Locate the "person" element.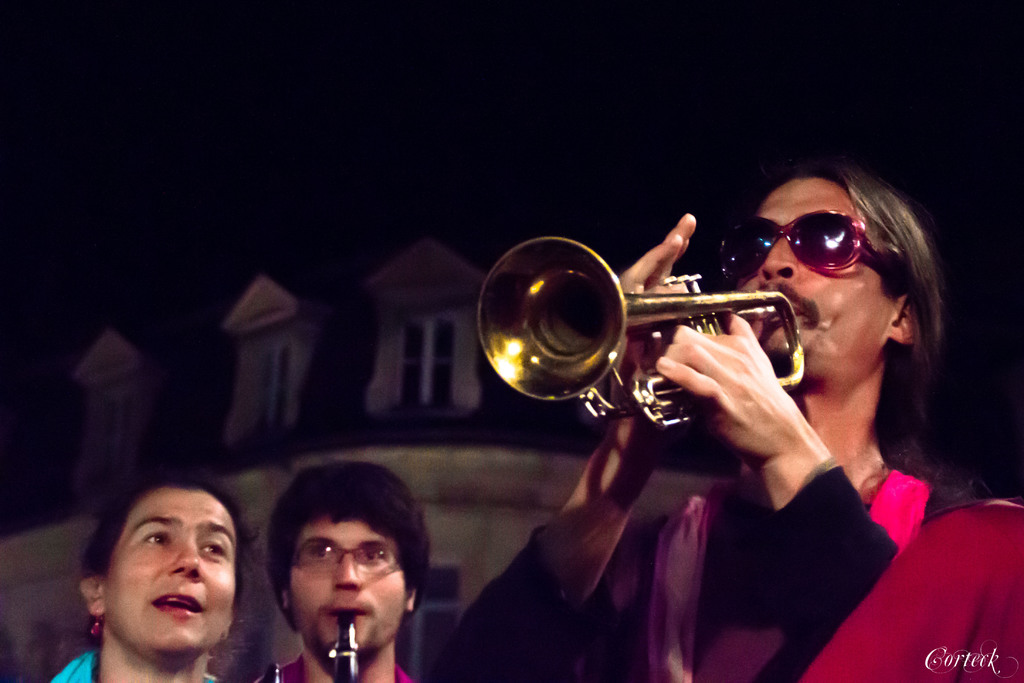
Element bbox: <bbox>450, 168, 1023, 682</bbox>.
